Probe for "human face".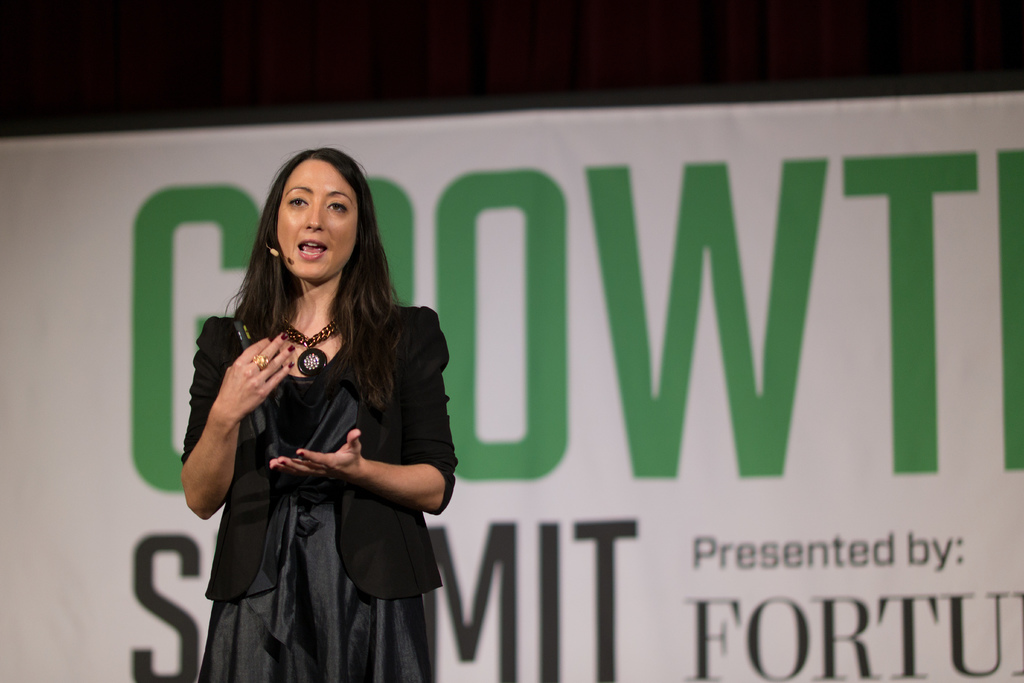
Probe result: x1=276, y1=164, x2=358, y2=285.
